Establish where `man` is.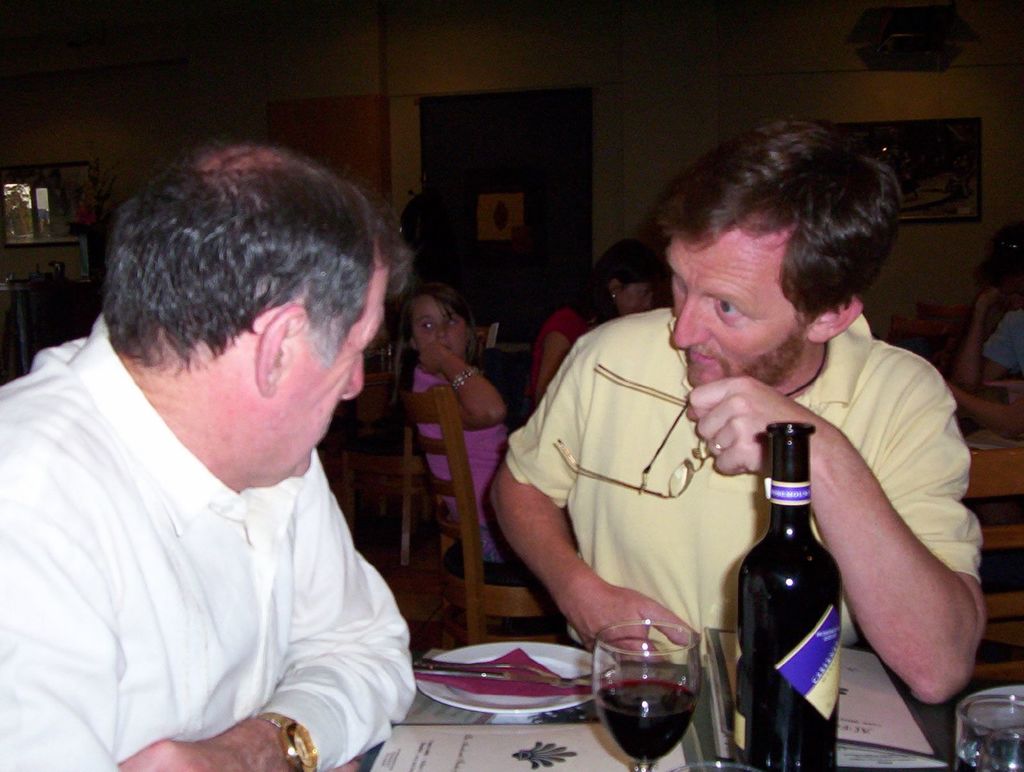
Established at locate(24, 130, 473, 768).
